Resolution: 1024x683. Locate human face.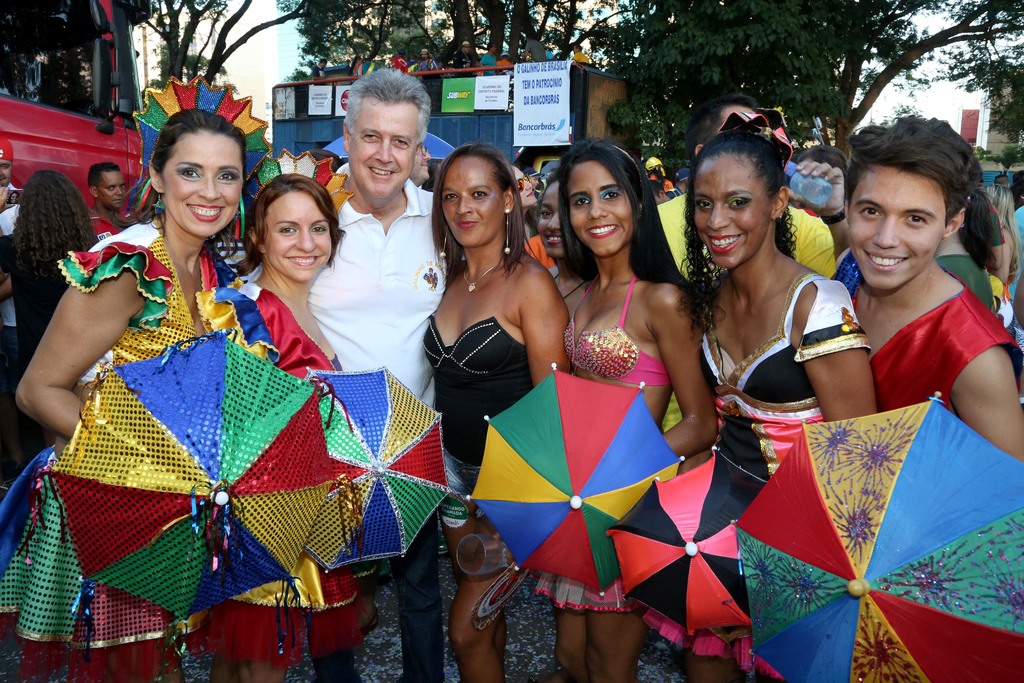
pyautogui.locateOnScreen(561, 149, 650, 252).
